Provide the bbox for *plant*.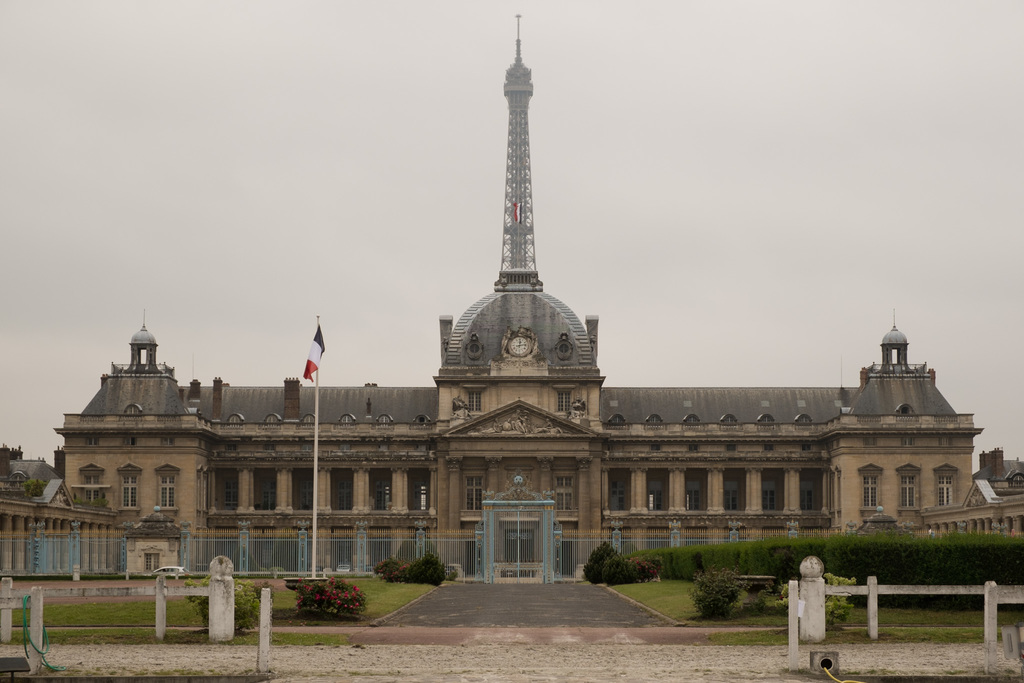
[left=175, top=576, right=270, bottom=626].
